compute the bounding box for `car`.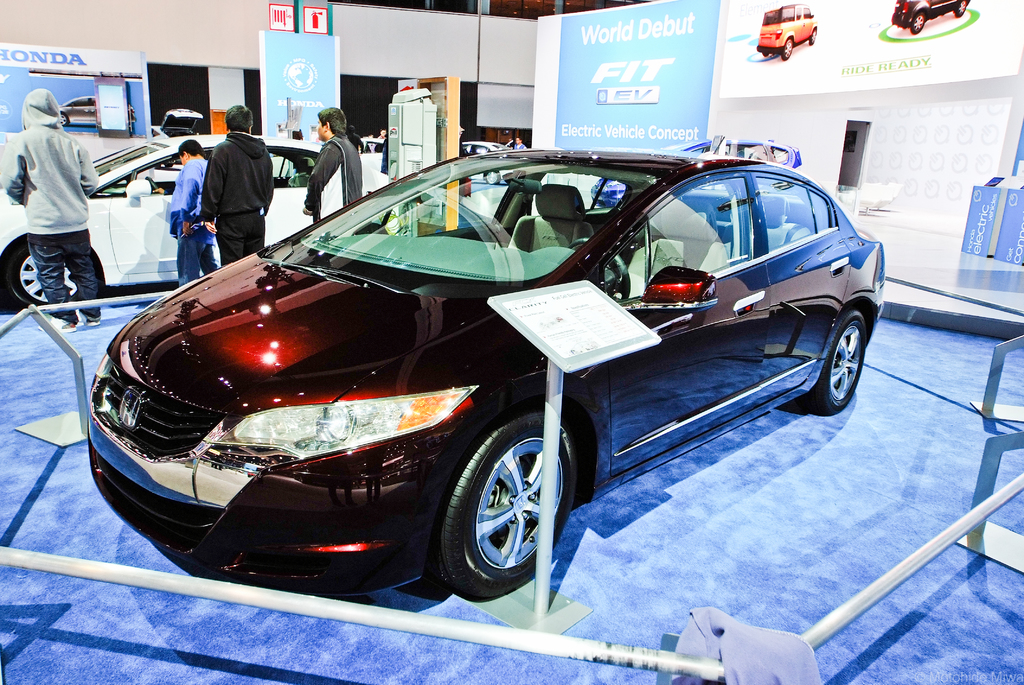
box(756, 3, 818, 61).
